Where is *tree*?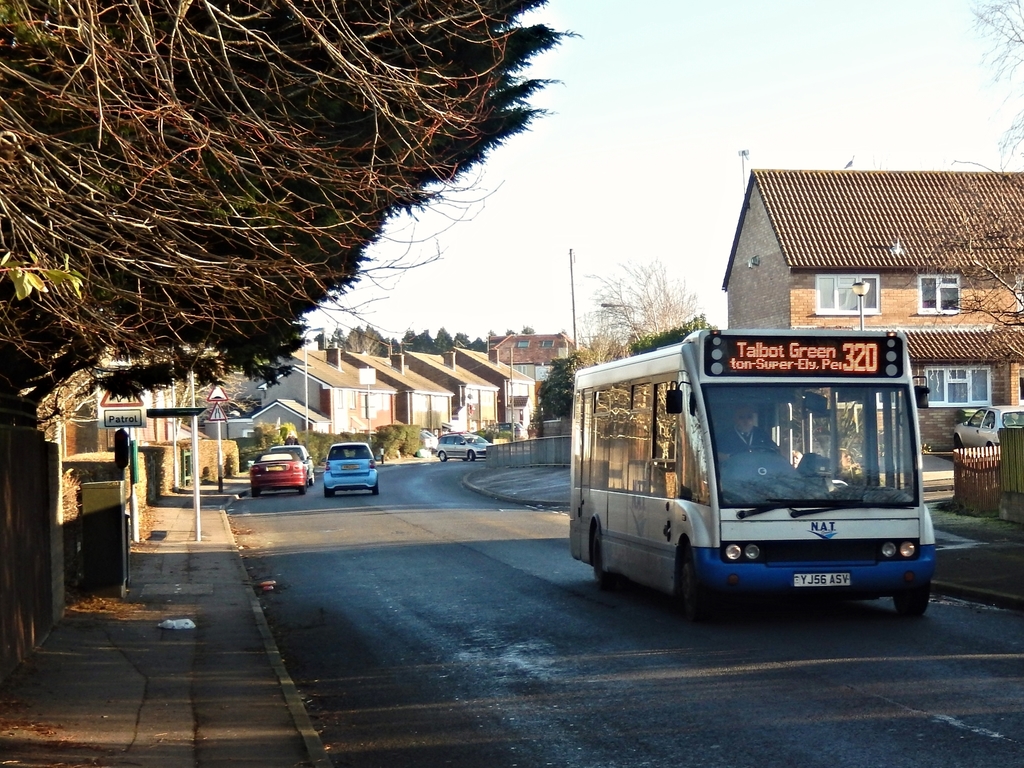
bbox=(64, 21, 547, 441).
